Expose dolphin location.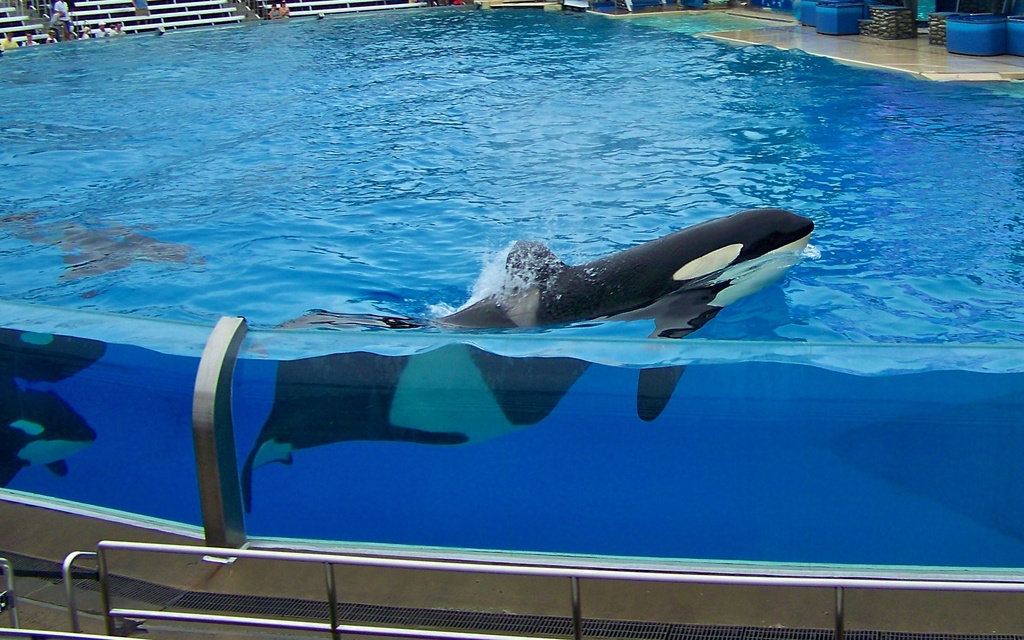
Exposed at bbox(247, 204, 814, 514).
